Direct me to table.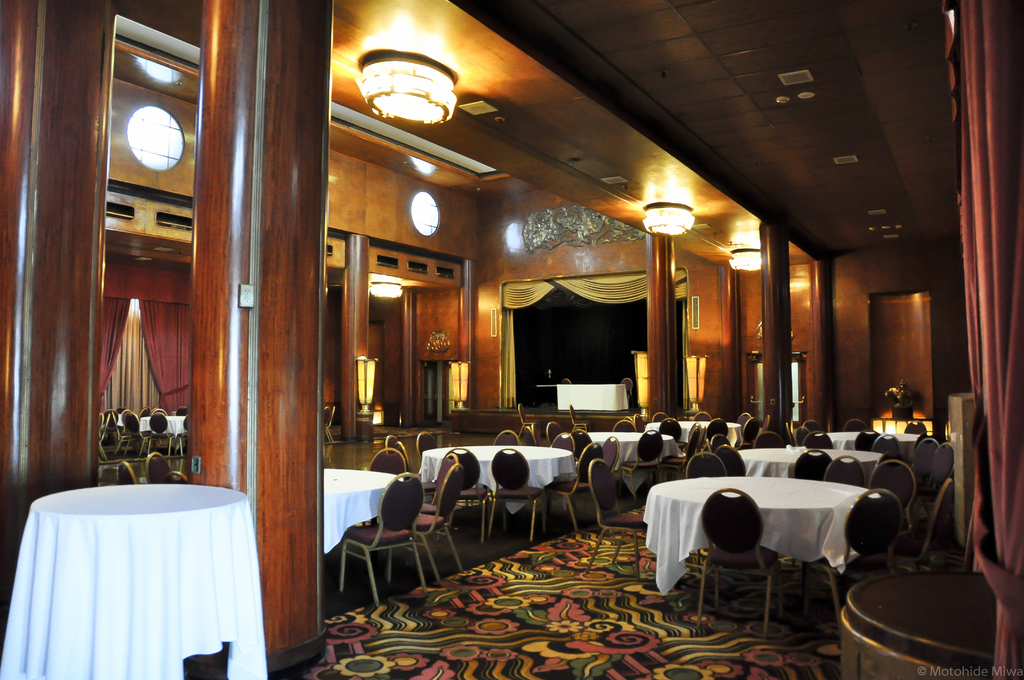
Direction: region(115, 412, 123, 428).
